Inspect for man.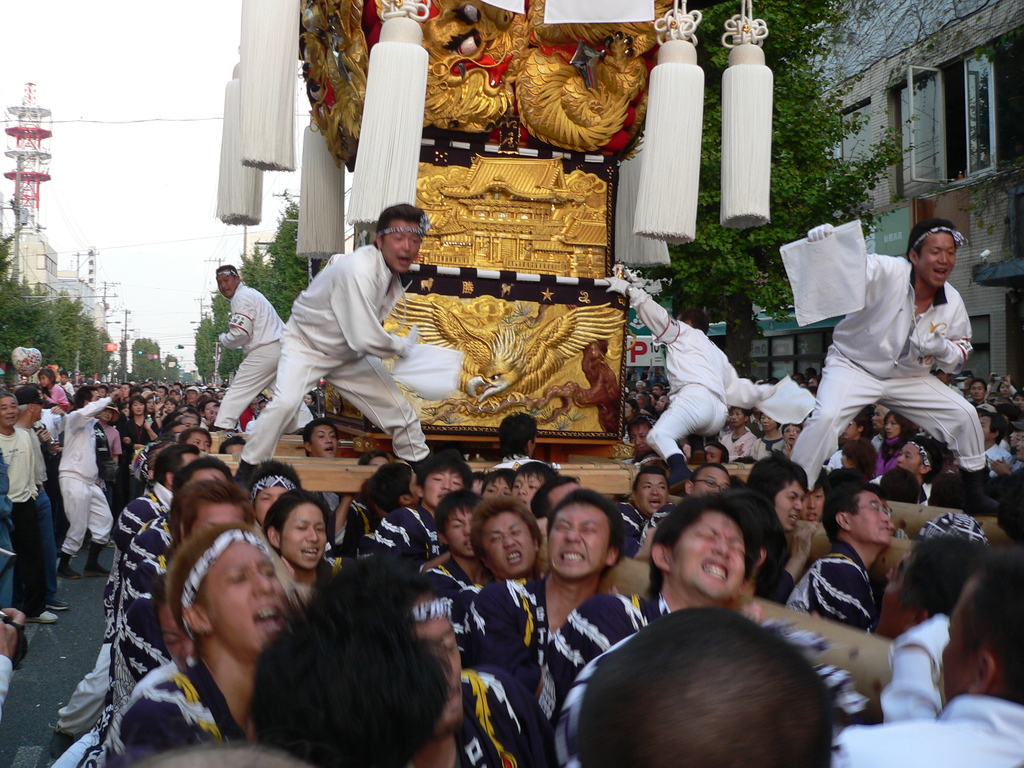
Inspection: 873:436:933:513.
